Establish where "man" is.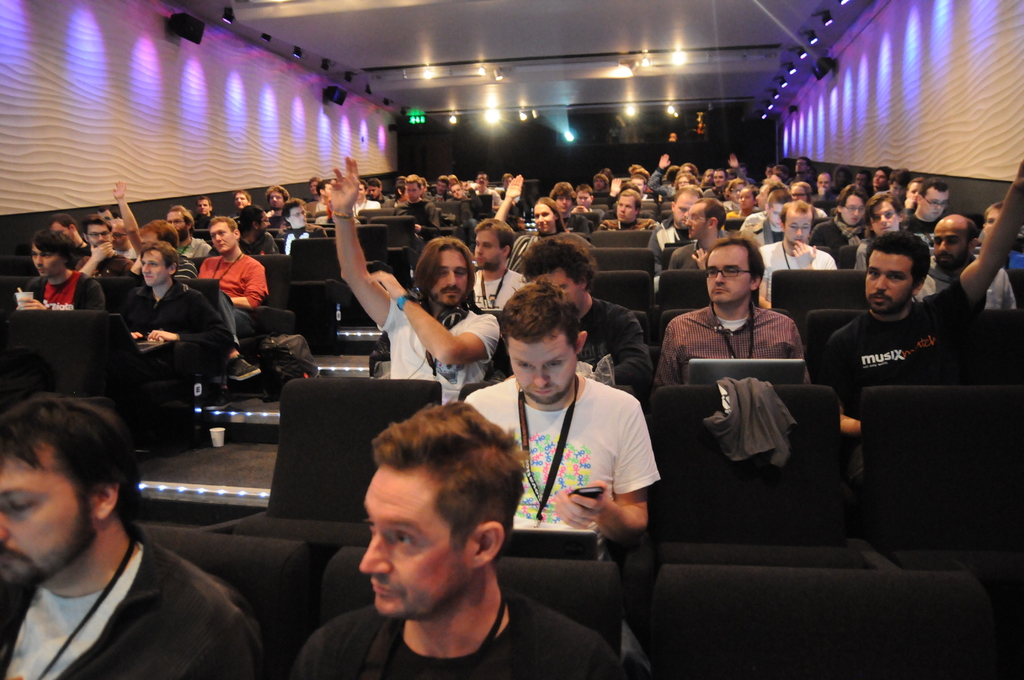
Established at 275 197 329 250.
